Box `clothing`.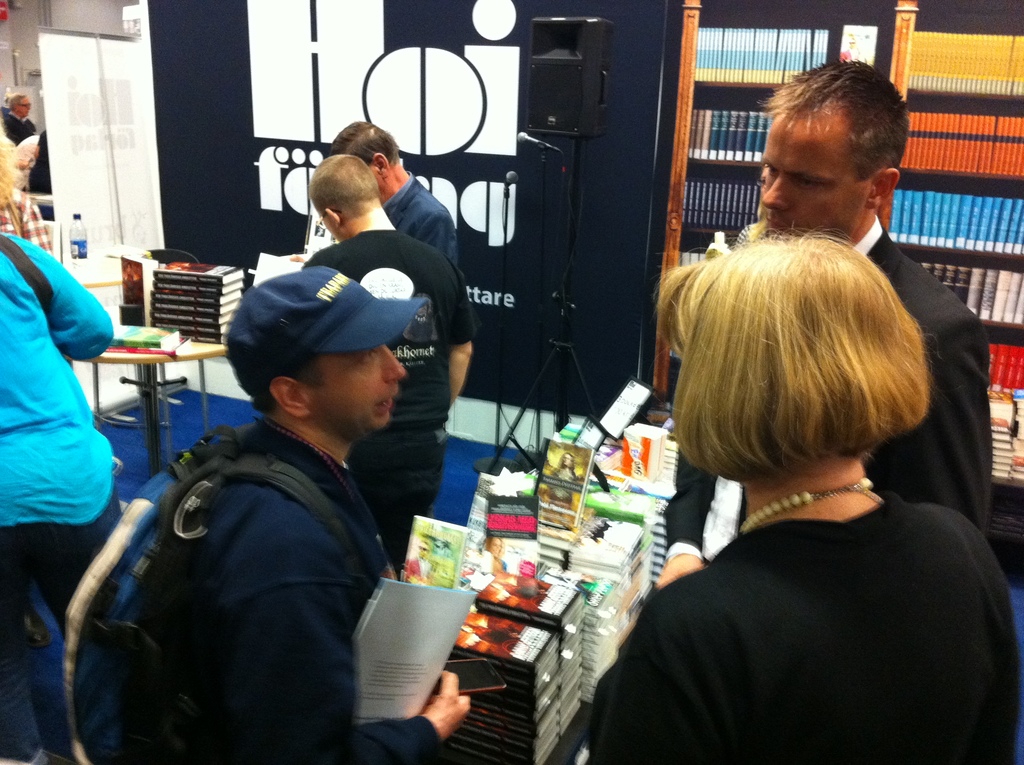
[664,215,992,555].
